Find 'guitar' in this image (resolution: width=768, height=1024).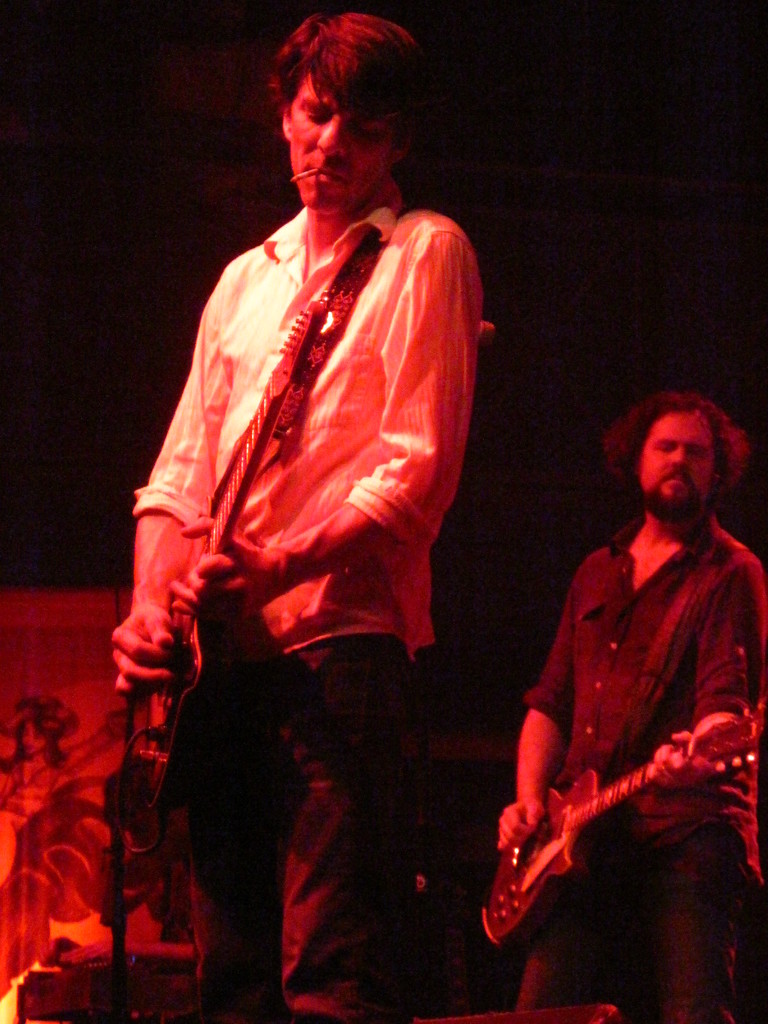
[122, 225, 383, 810].
